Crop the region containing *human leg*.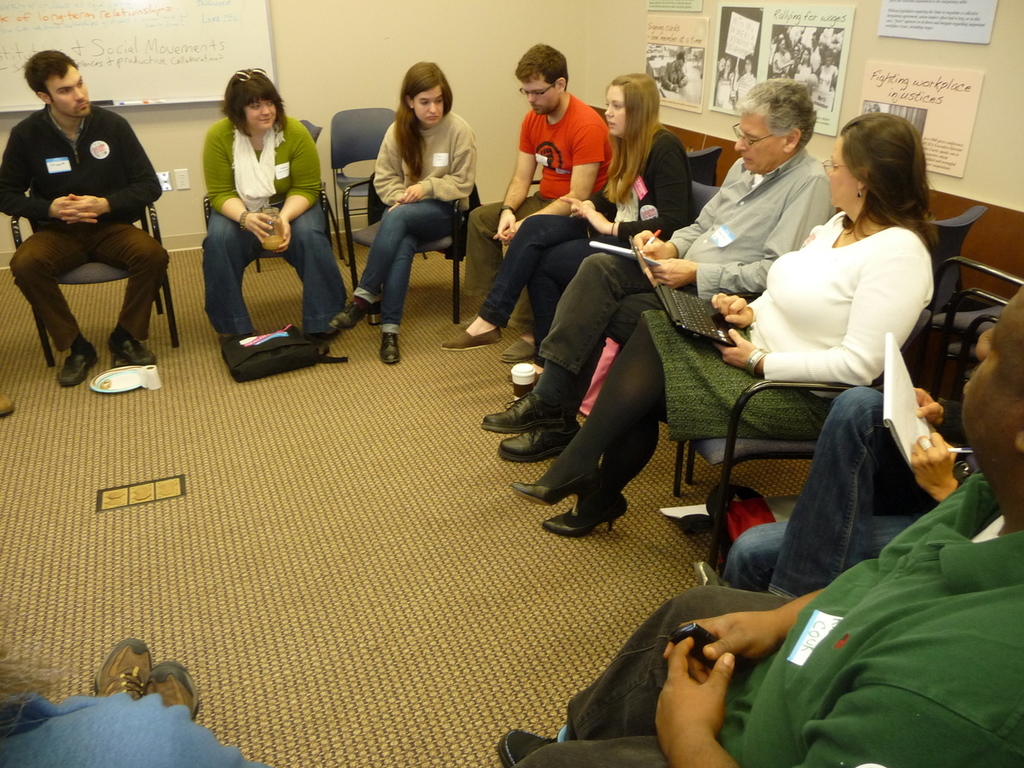
Crop region: 89 210 166 370.
